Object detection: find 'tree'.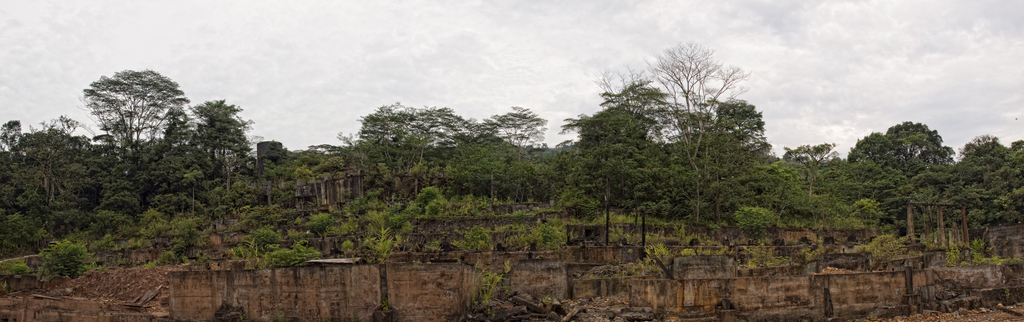
(569,29,788,235).
